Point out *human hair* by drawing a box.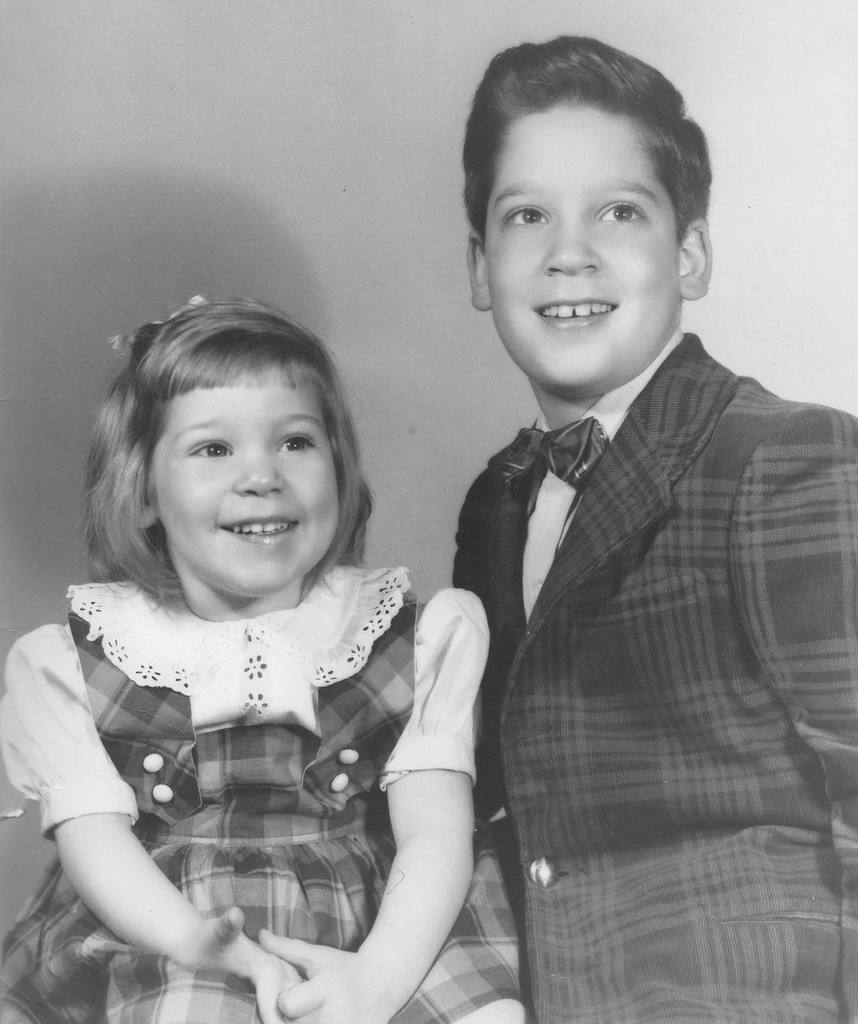
95:298:388:589.
